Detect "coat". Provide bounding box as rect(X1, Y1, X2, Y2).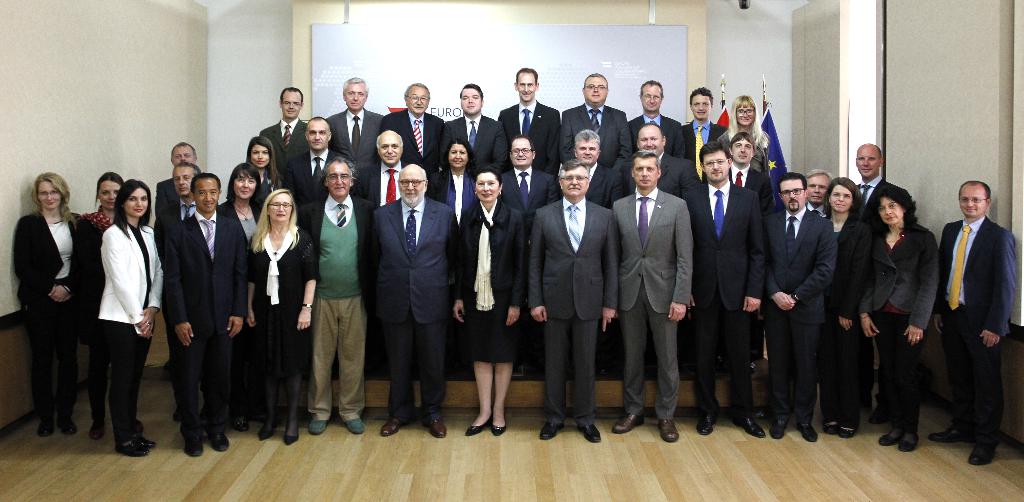
rect(374, 191, 461, 327).
